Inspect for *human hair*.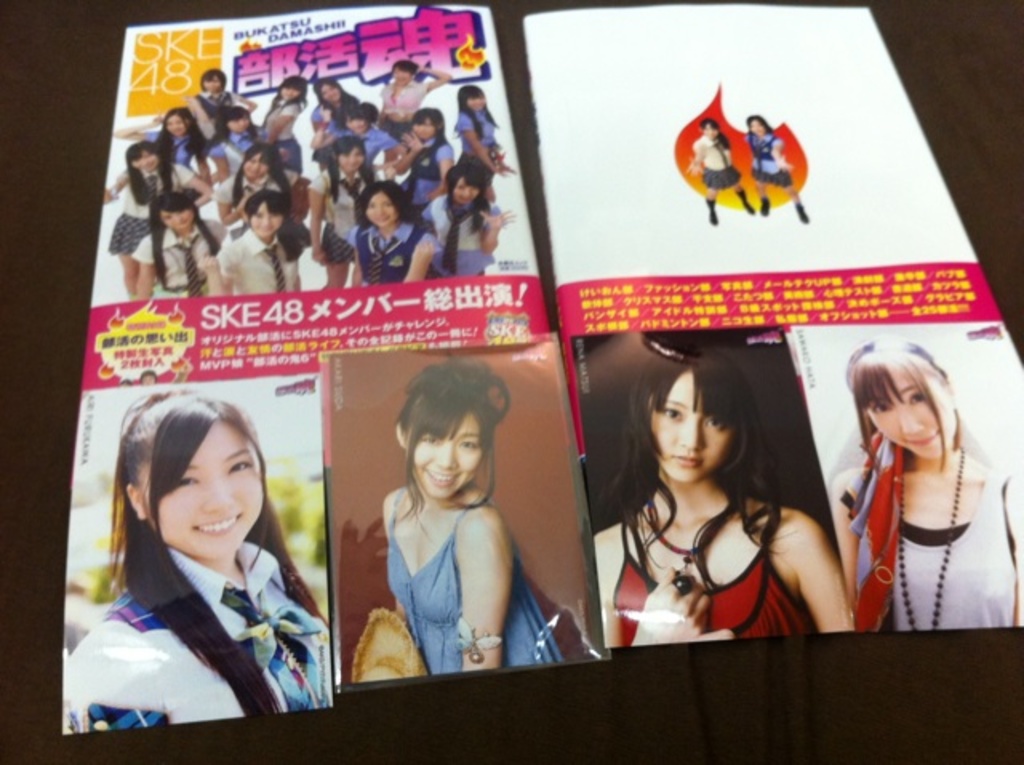
Inspection: pyautogui.locateOnScreen(317, 78, 362, 123).
